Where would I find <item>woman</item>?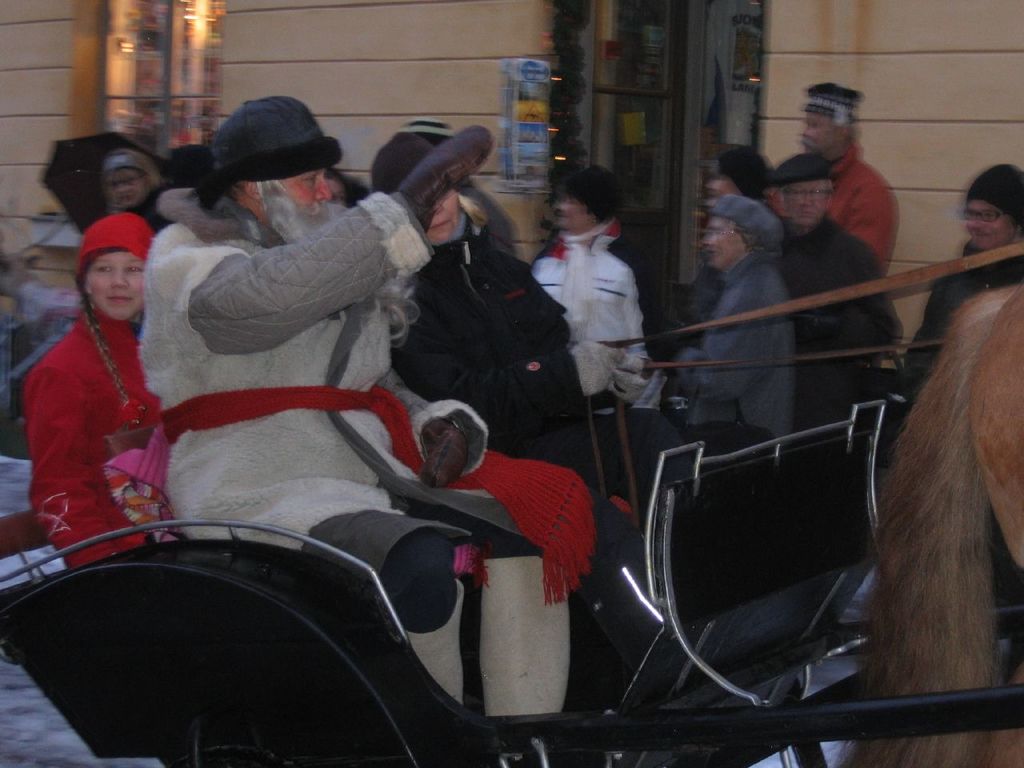
At (left=20, top=212, right=174, bottom=572).
